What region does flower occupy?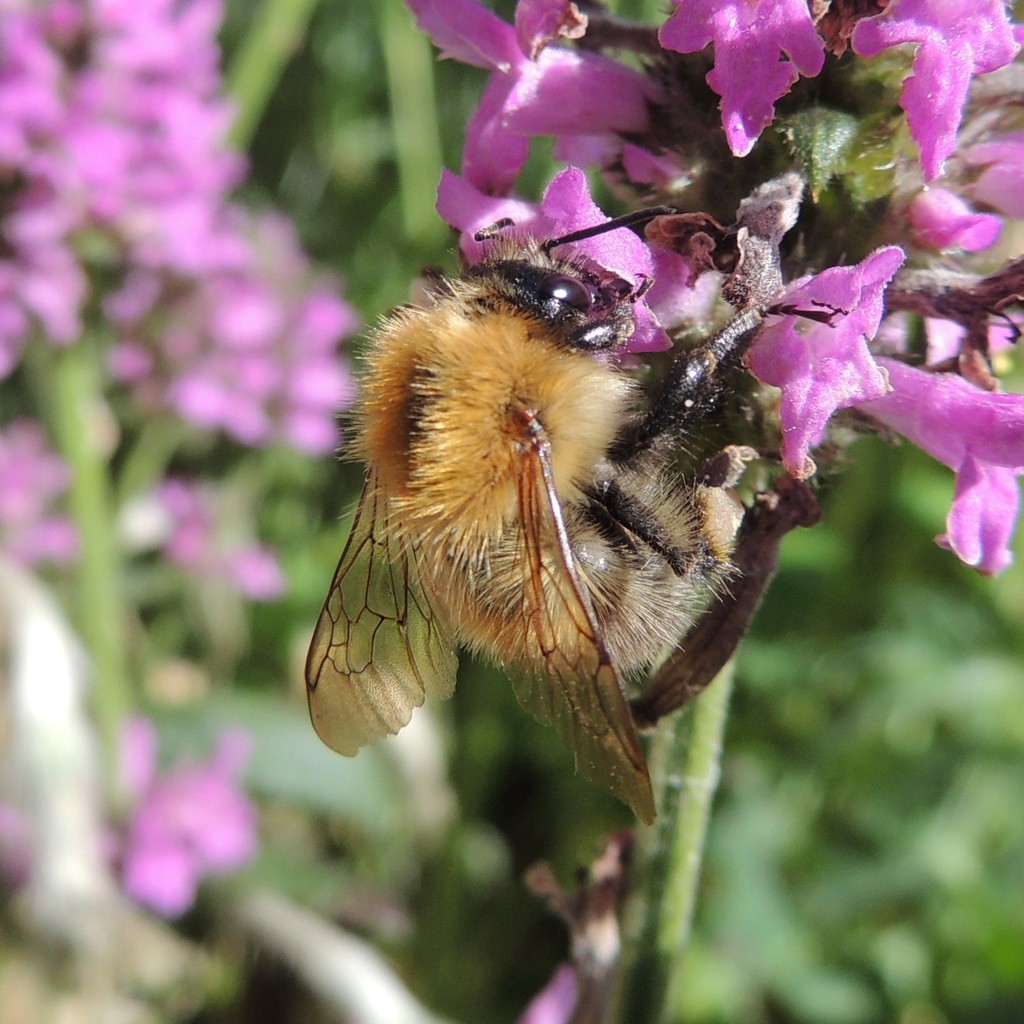
{"left": 113, "top": 727, "right": 257, "bottom": 929}.
